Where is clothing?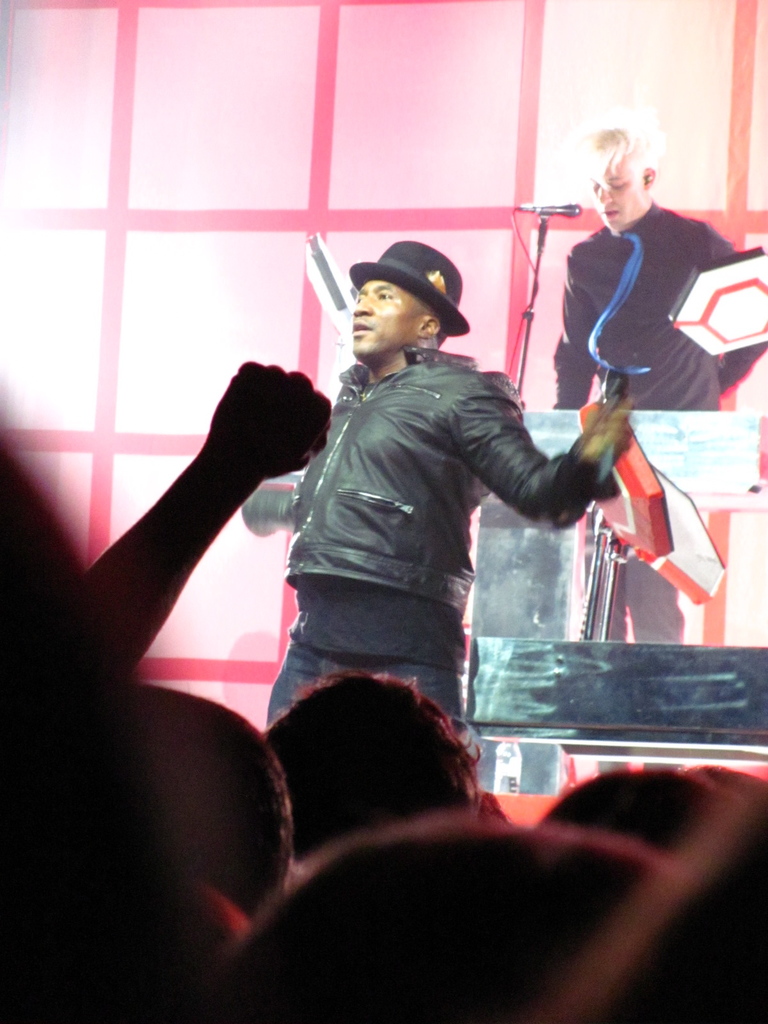
BBox(246, 342, 617, 732).
